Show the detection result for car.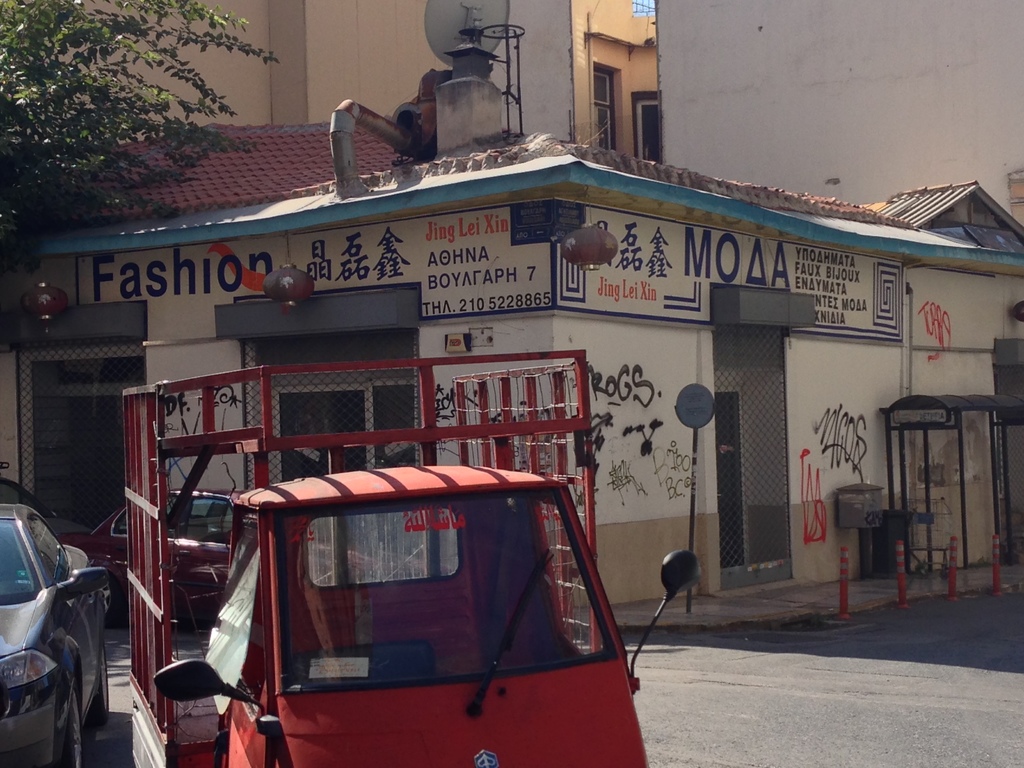
bbox=(1, 511, 119, 756).
